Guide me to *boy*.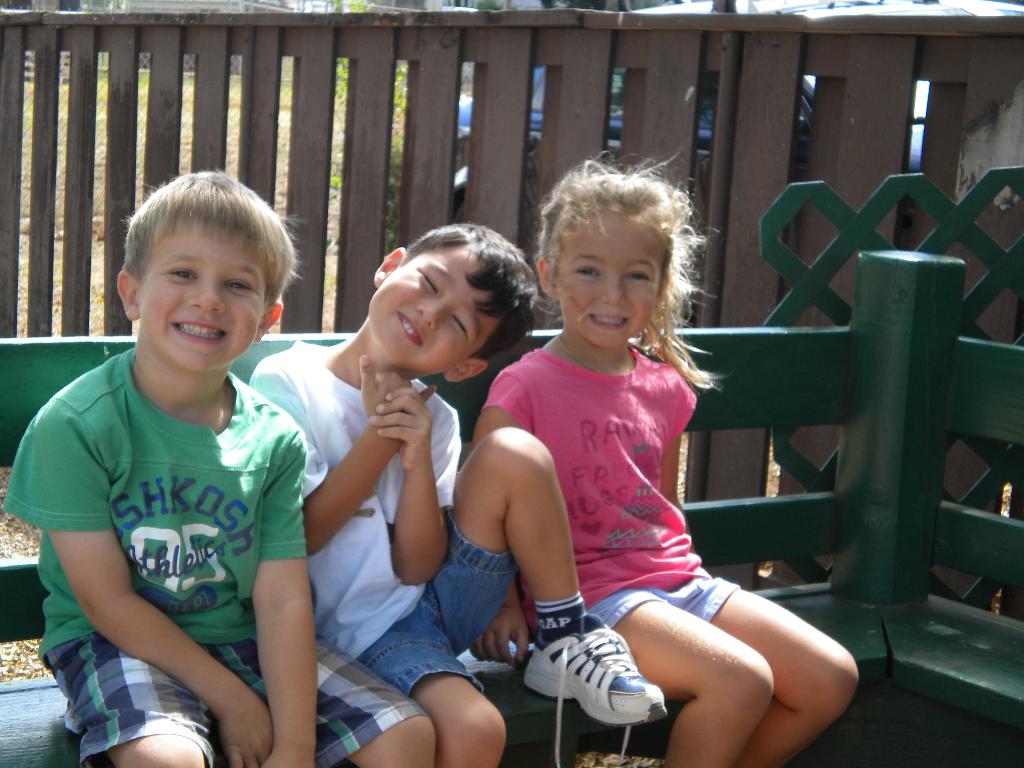
Guidance: l=252, t=224, r=668, b=767.
